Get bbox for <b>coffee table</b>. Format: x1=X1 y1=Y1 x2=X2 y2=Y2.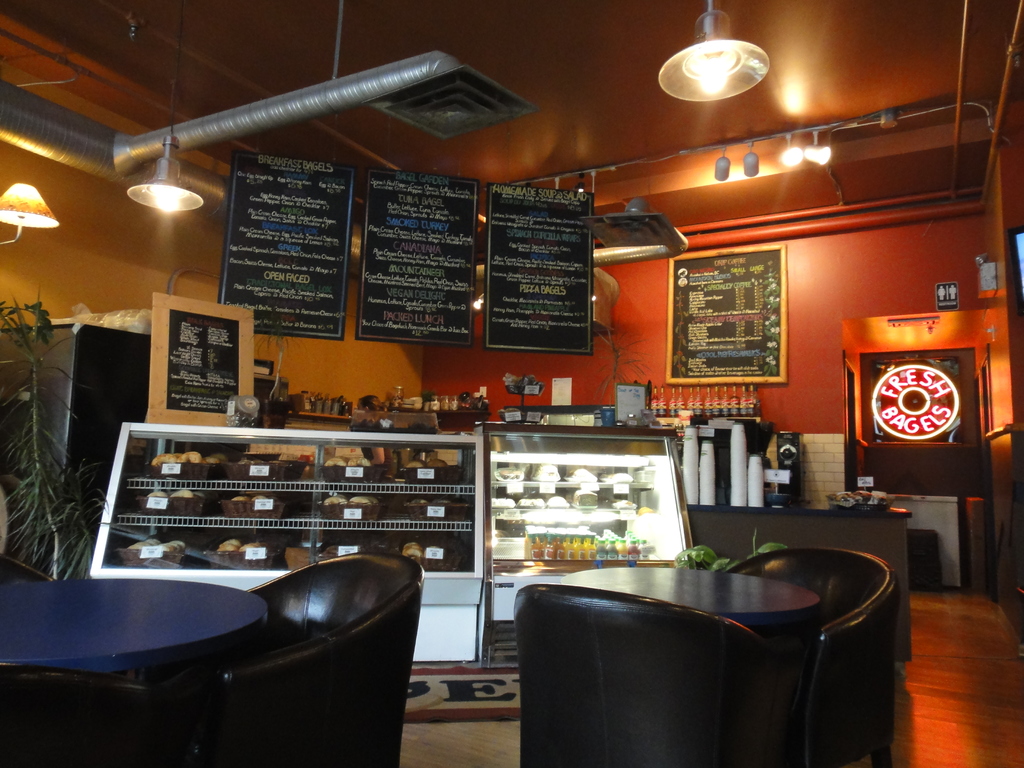
x1=563 y1=566 x2=816 y2=766.
